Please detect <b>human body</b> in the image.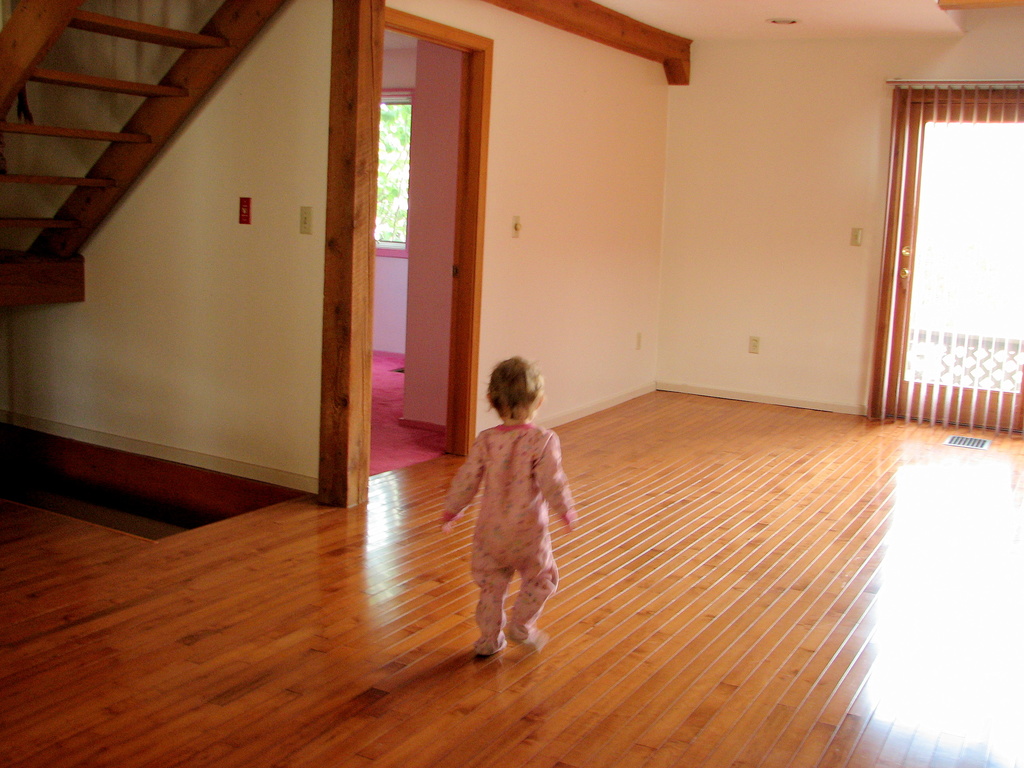
(left=445, top=344, right=568, bottom=653).
